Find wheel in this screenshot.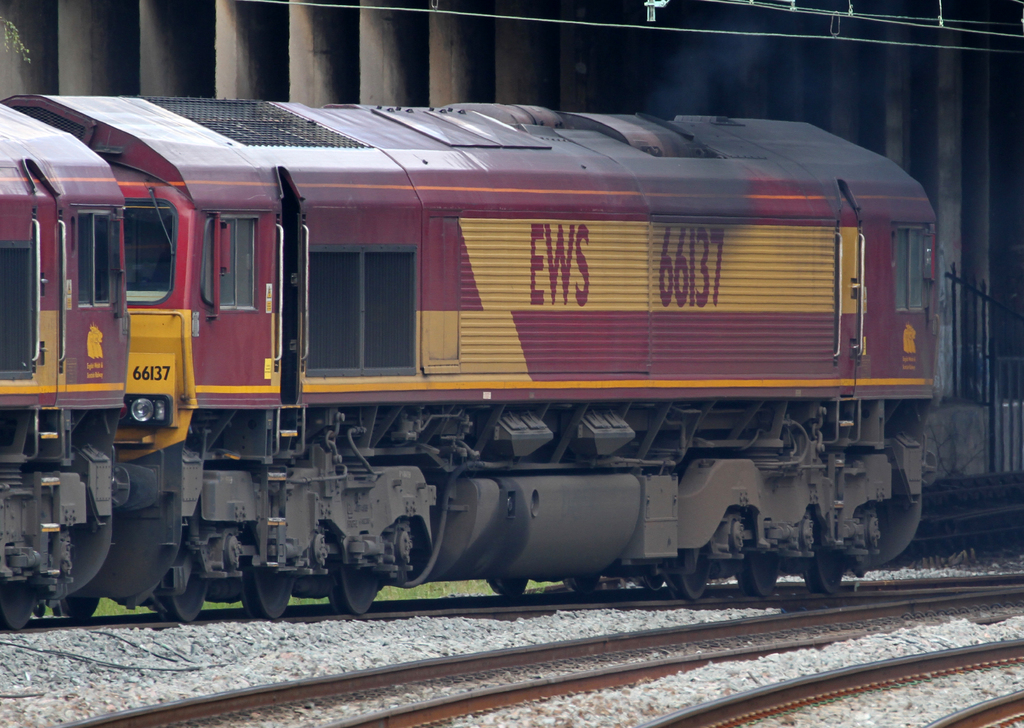
The bounding box for wheel is bbox(803, 557, 844, 593).
